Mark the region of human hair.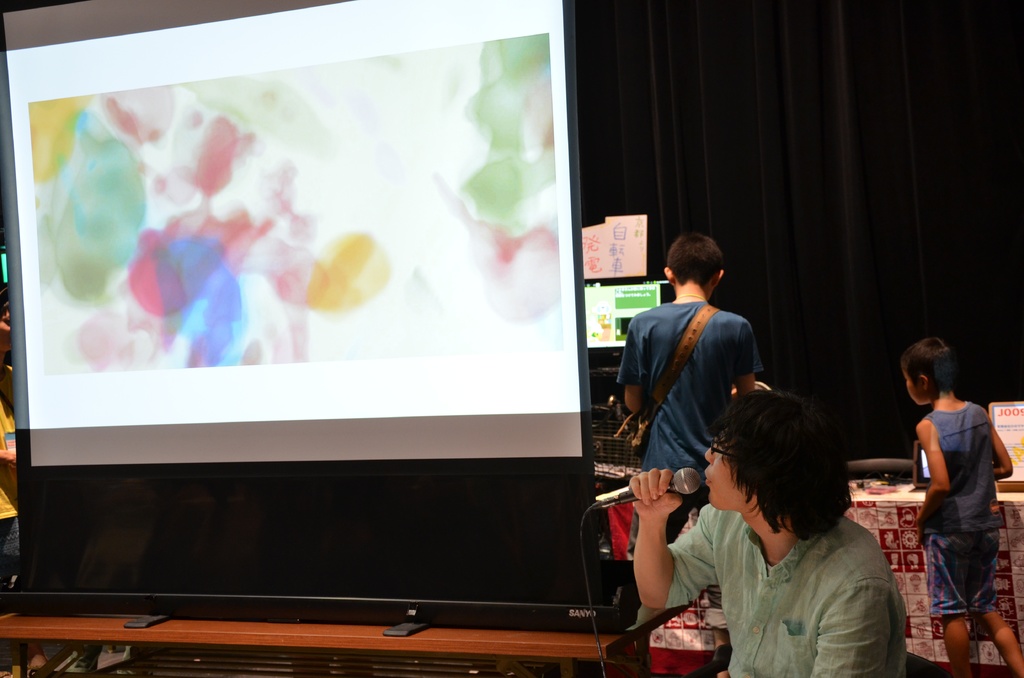
Region: region(706, 384, 858, 546).
